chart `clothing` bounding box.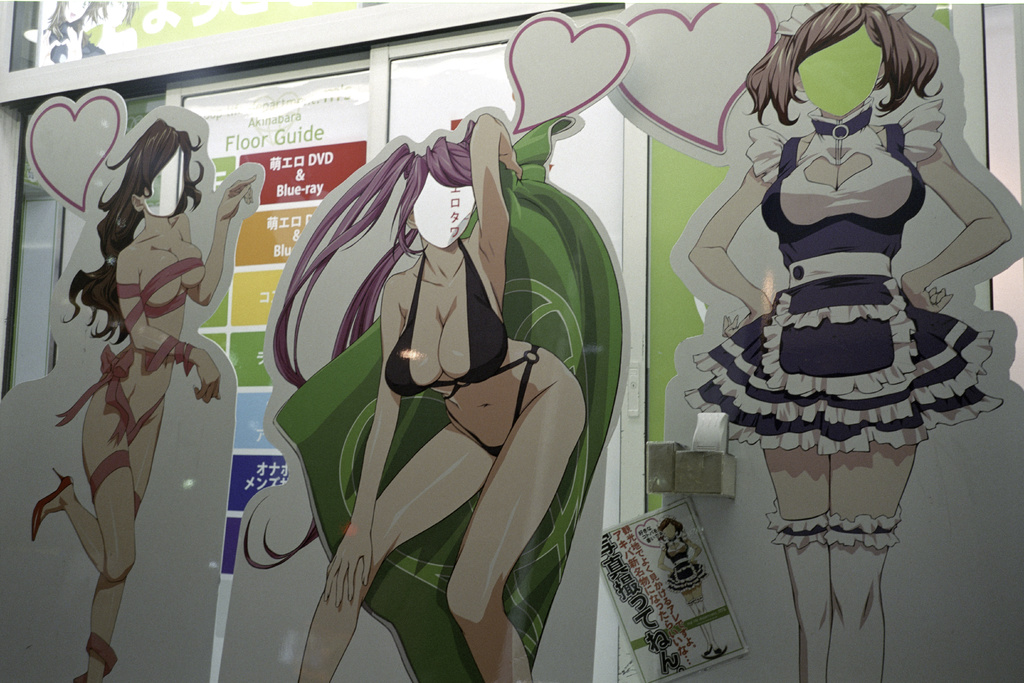
Charted: region(681, 91, 1010, 456).
